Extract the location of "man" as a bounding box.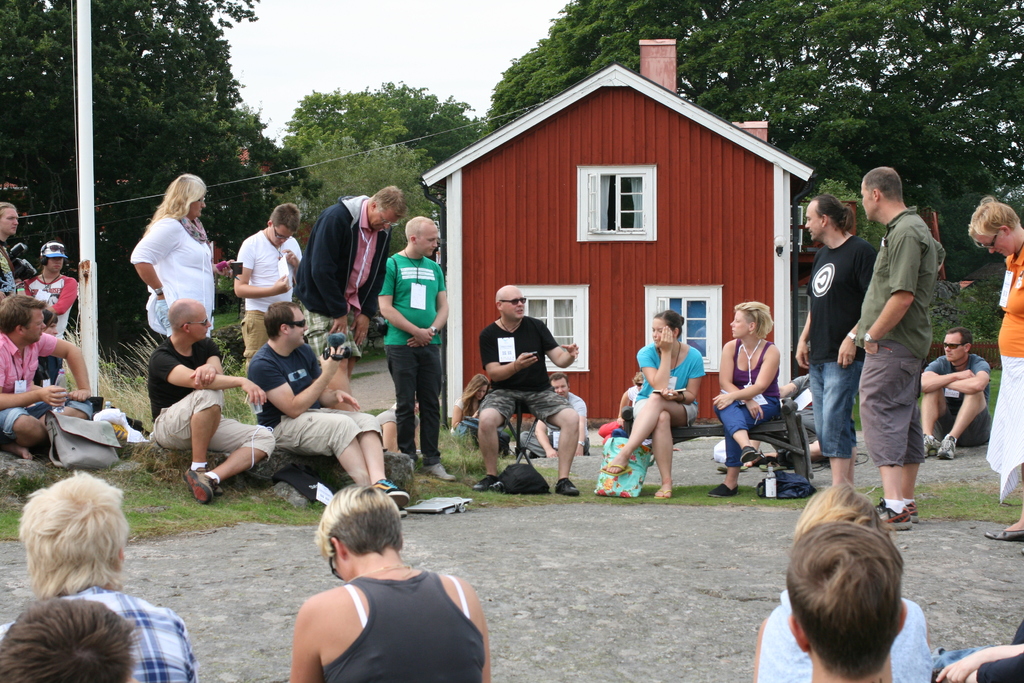
bbox=(824, 165, 954, 542).
